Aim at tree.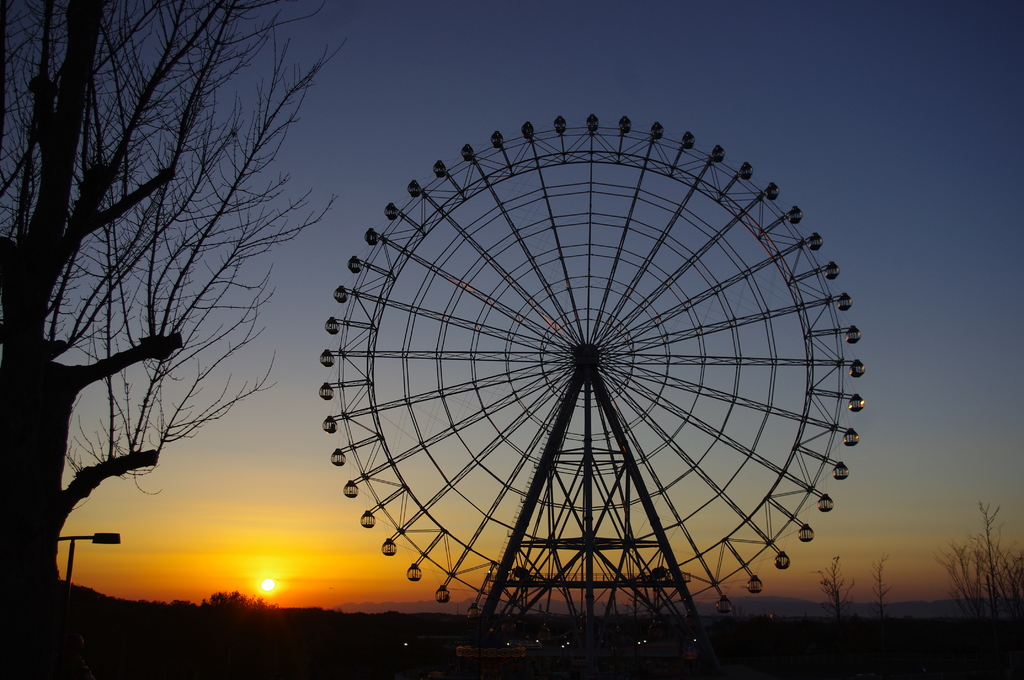
Aimed at <box>930,496,1016,660</box>.
